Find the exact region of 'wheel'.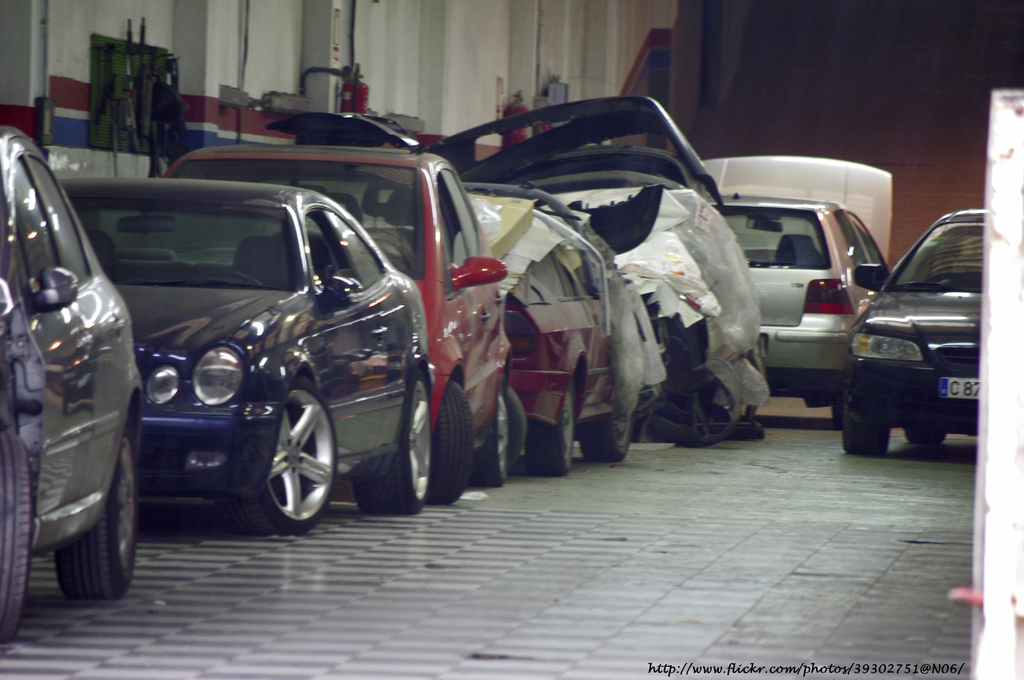
Exact region: [x1=508, y1=385, x2=523, y2=466].
